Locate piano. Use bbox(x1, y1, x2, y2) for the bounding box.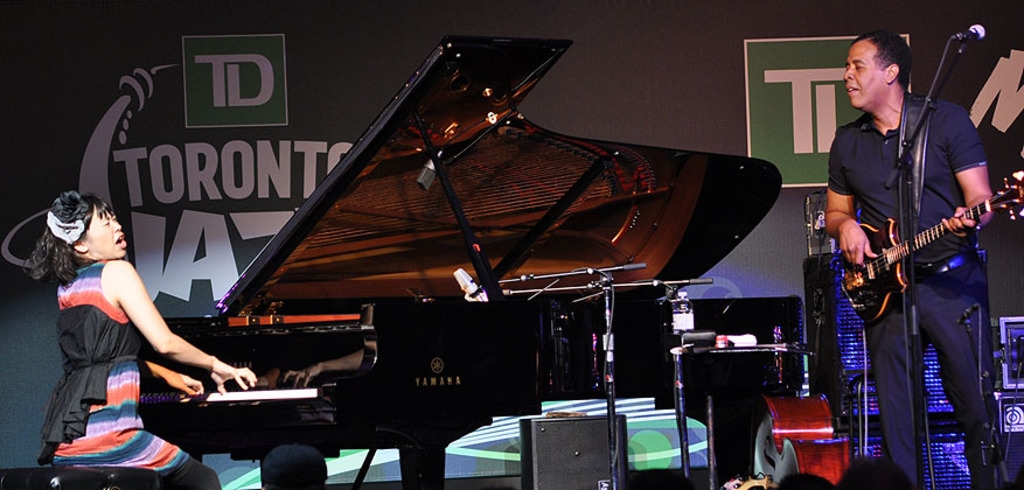
bbox(98, 75, 809, 489).
